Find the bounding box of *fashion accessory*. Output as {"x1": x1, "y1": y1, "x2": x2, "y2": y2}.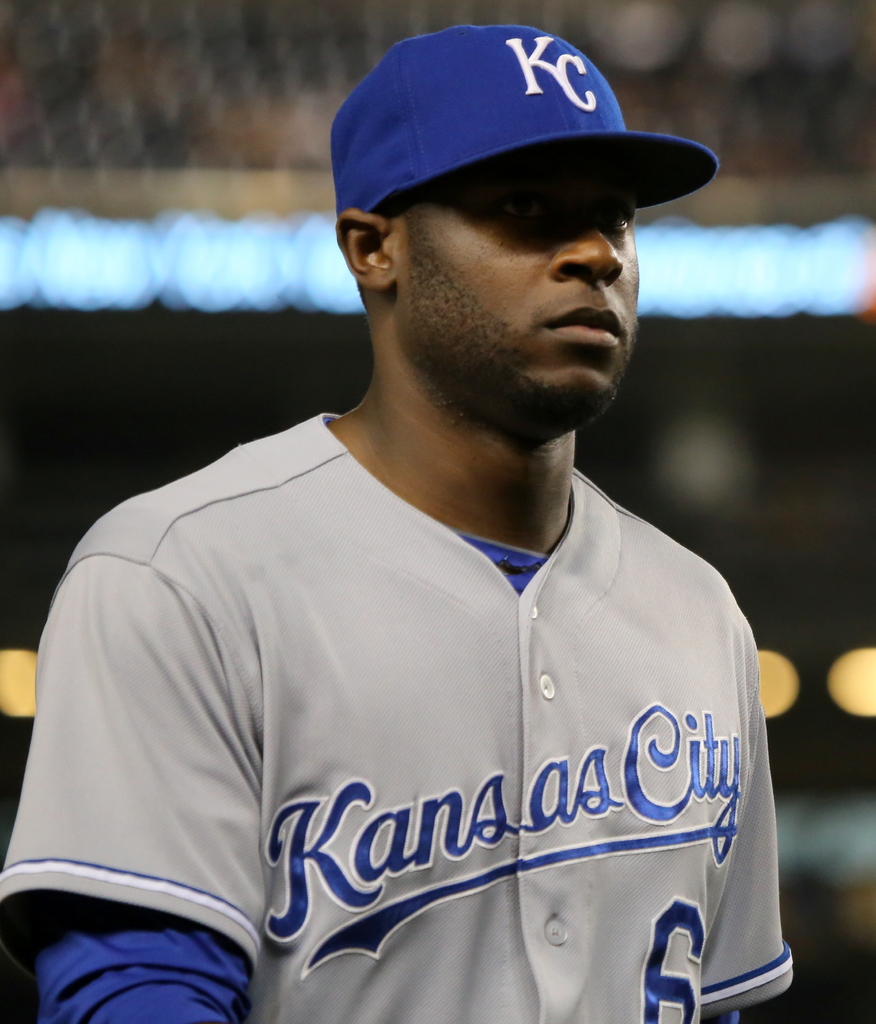
{"x1": 332, "y1": 24, "x2": 720, "y2": 209}.
